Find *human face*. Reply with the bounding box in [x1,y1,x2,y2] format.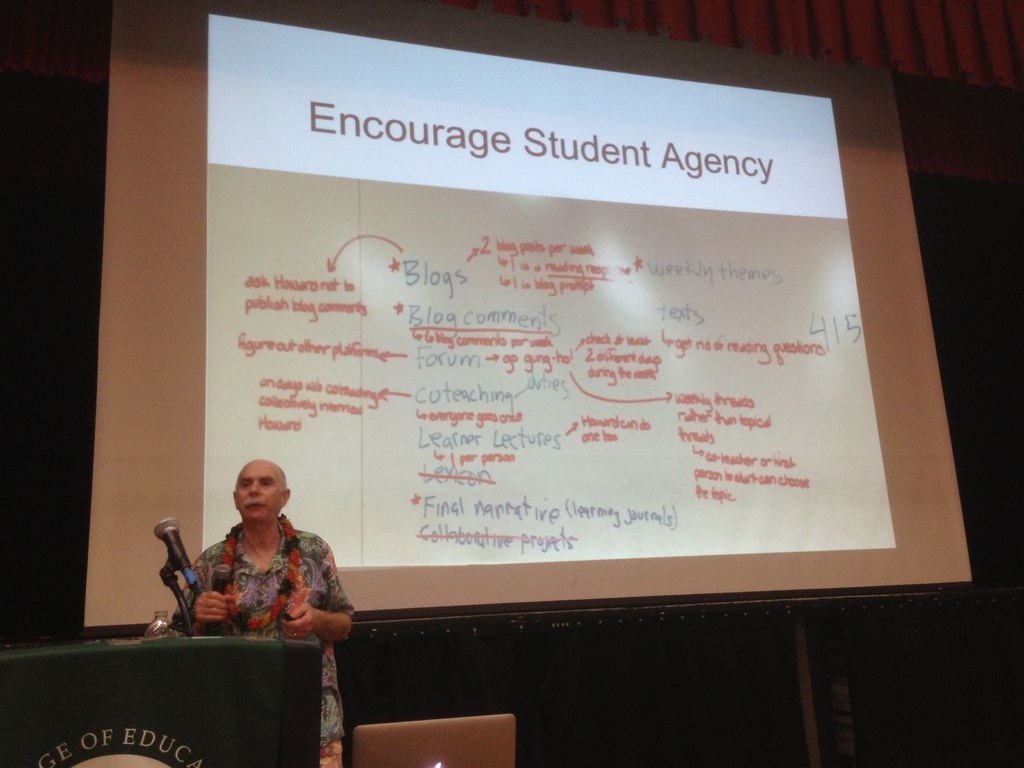
[237,464,287,524].
